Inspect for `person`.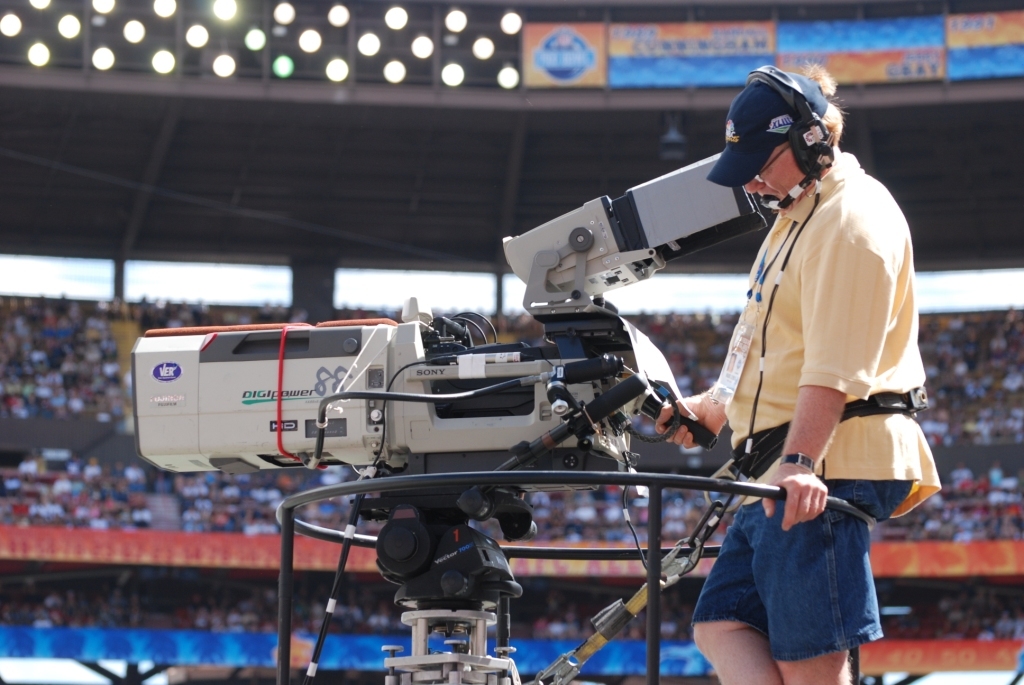
Inspection: 642:67:944:684.
